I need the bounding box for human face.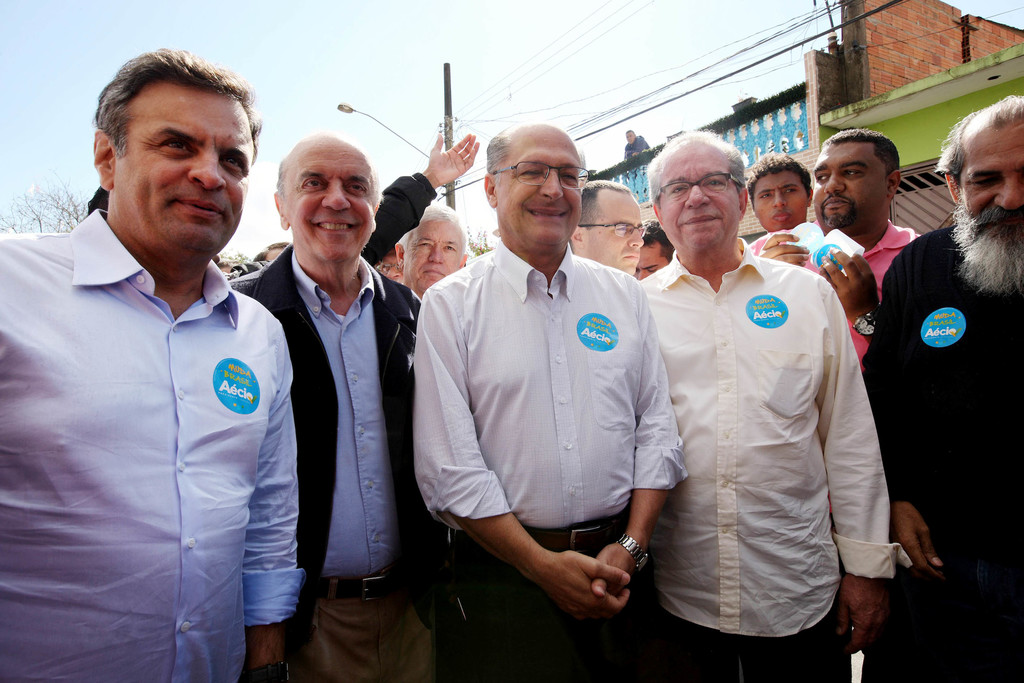
Here it is: [x1=625, y1=130, x2=637, y2=145].
